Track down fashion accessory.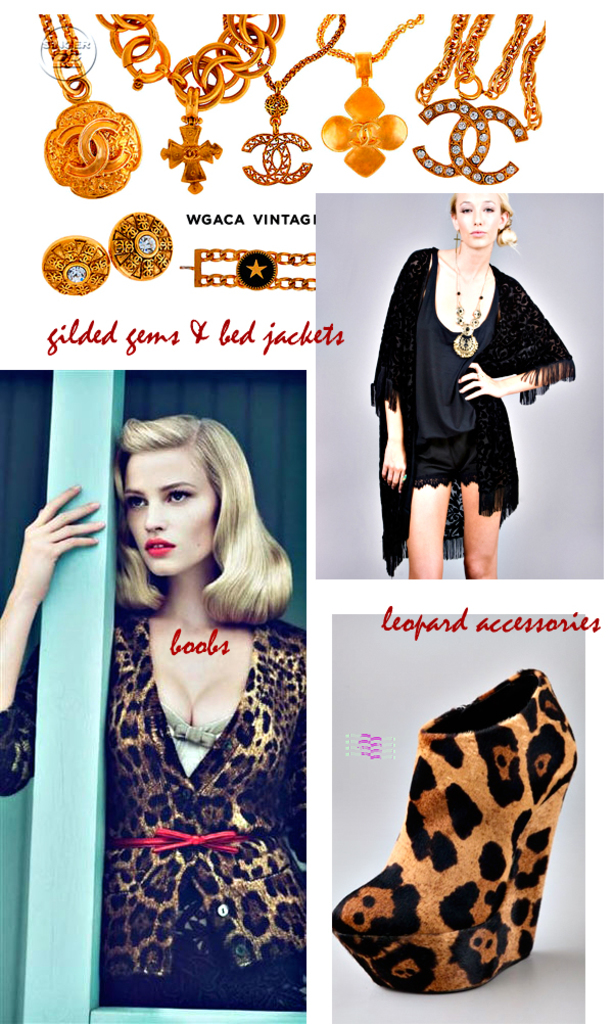
Tracked to left=497, top=221, right=510, bottom=235.
